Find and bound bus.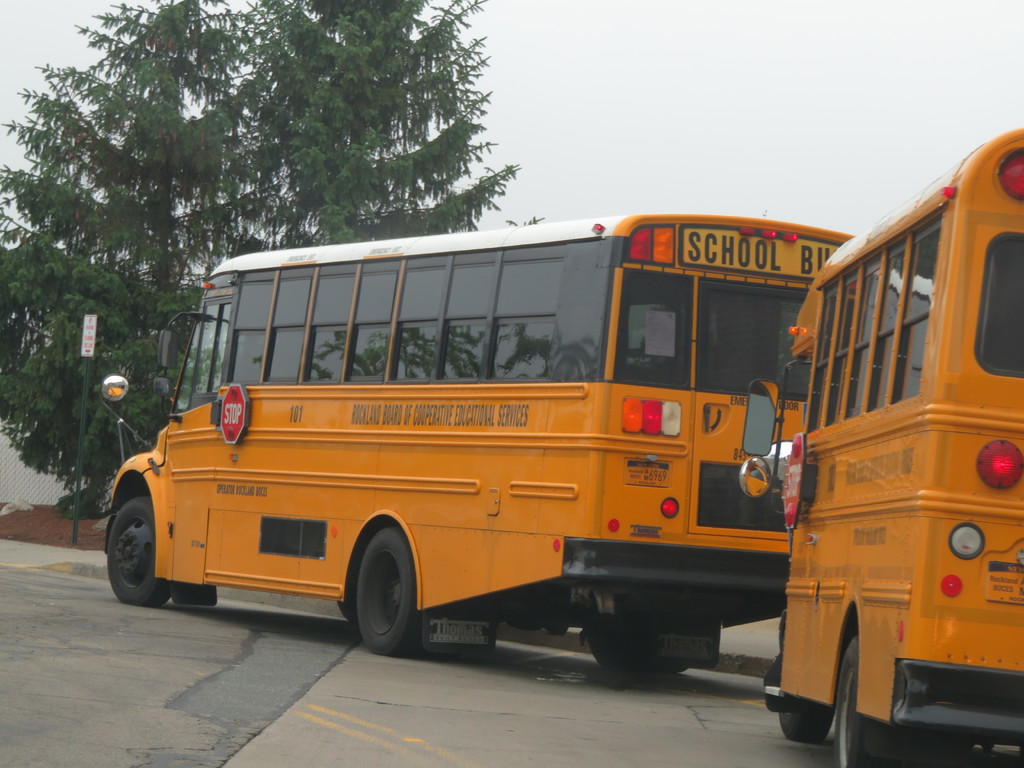
Bound: (x1=737, y1=125, x2=1023, y2=767).
